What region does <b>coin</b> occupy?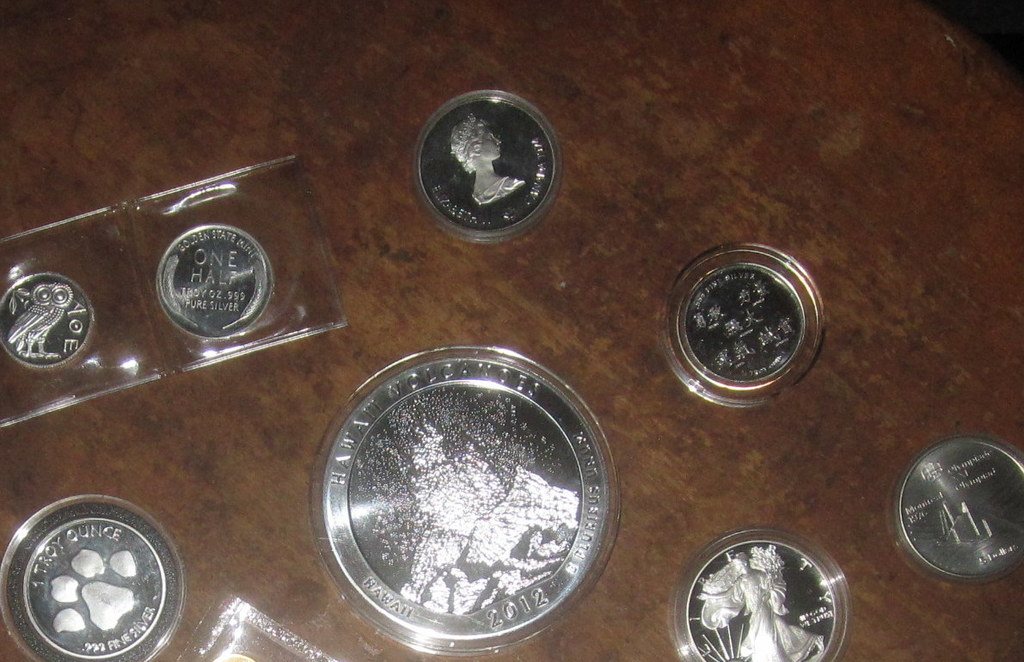
896/434/1023/582.
